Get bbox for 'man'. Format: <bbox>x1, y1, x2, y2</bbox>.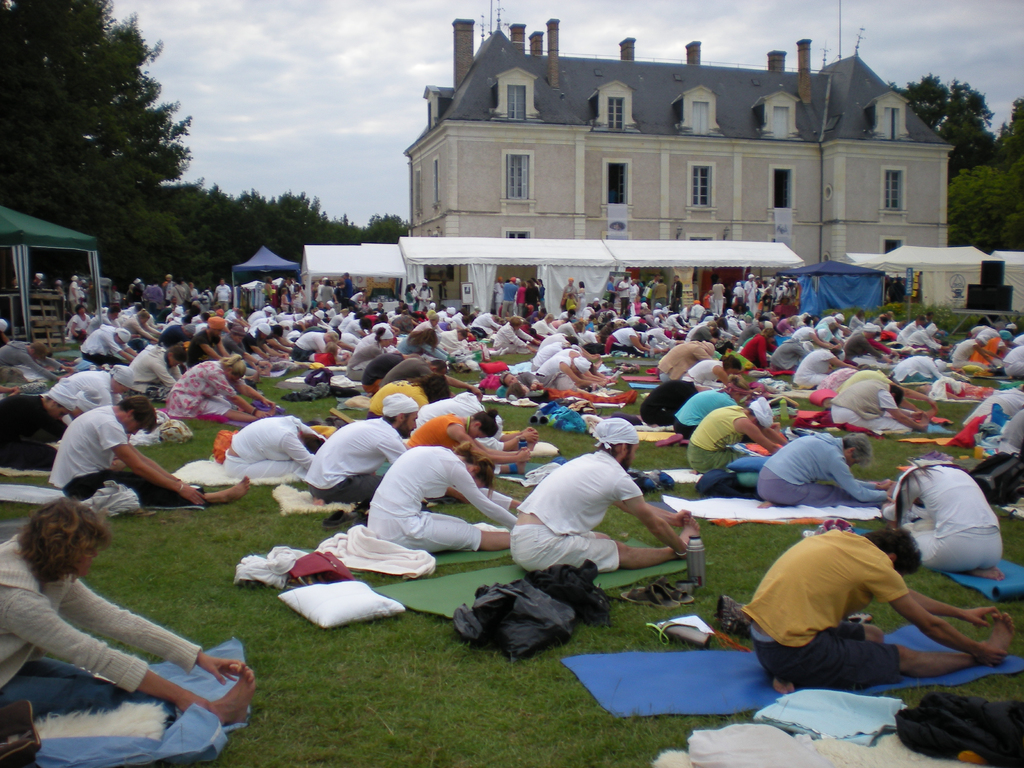
<bbox>746, 276, 758, 306</bbox>.
